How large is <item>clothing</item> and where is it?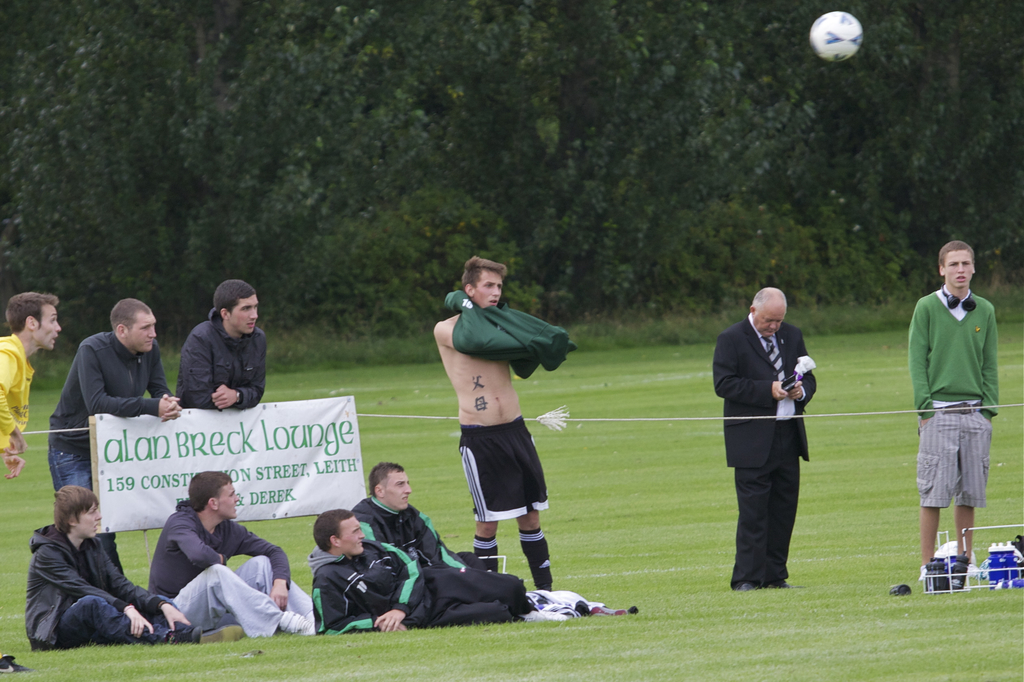
Bounding box: pyautogui.locateOnScreen(50, 329, 184, 488).
